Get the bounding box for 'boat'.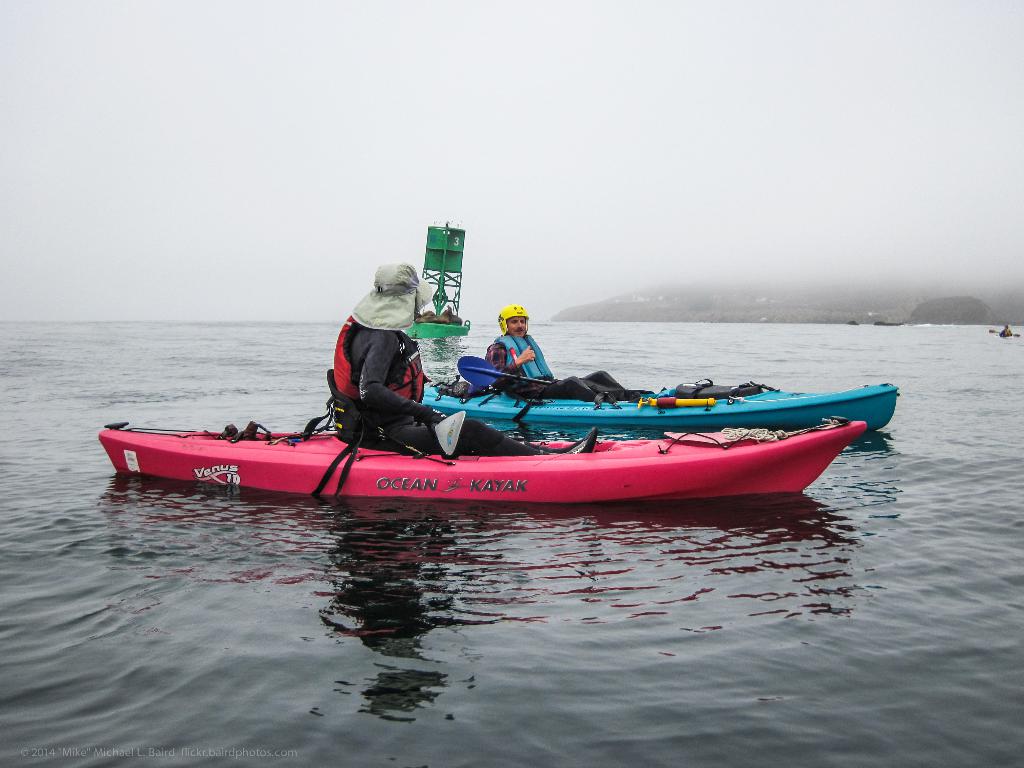
97, 420, 860, 497.
